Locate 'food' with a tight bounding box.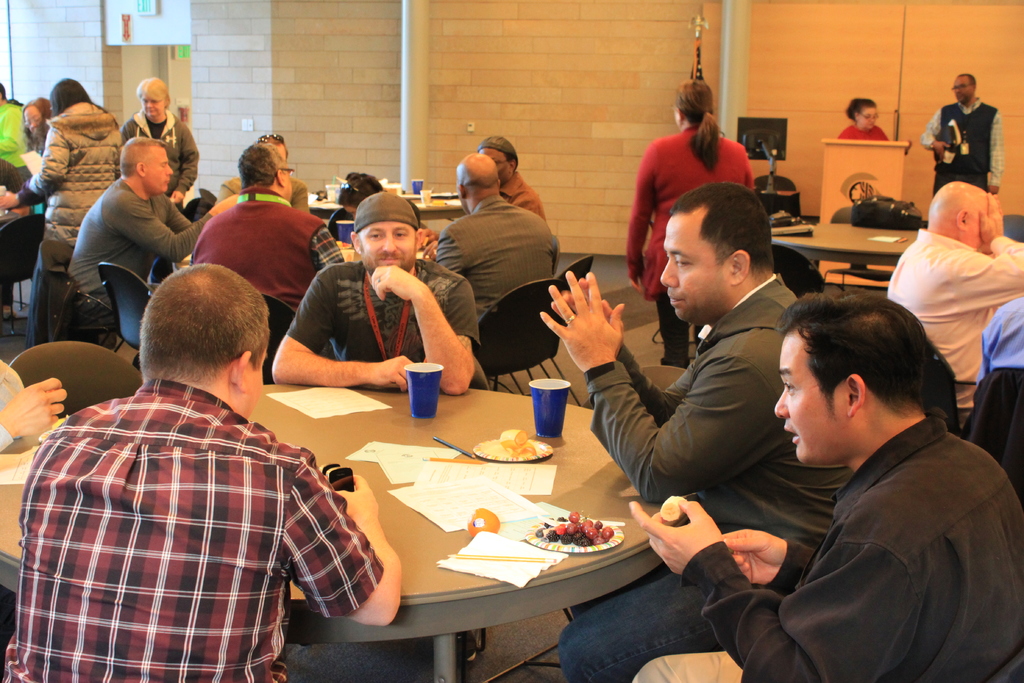
locate(497, 429, 535, 459).
